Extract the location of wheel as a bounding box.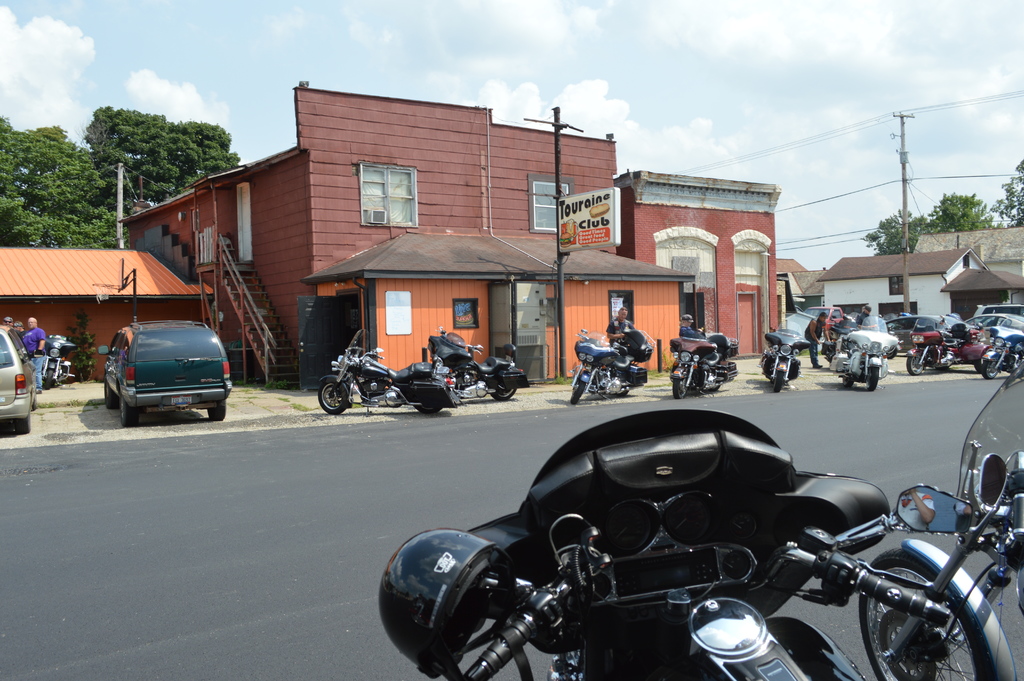
887, 350, 896, 357.
